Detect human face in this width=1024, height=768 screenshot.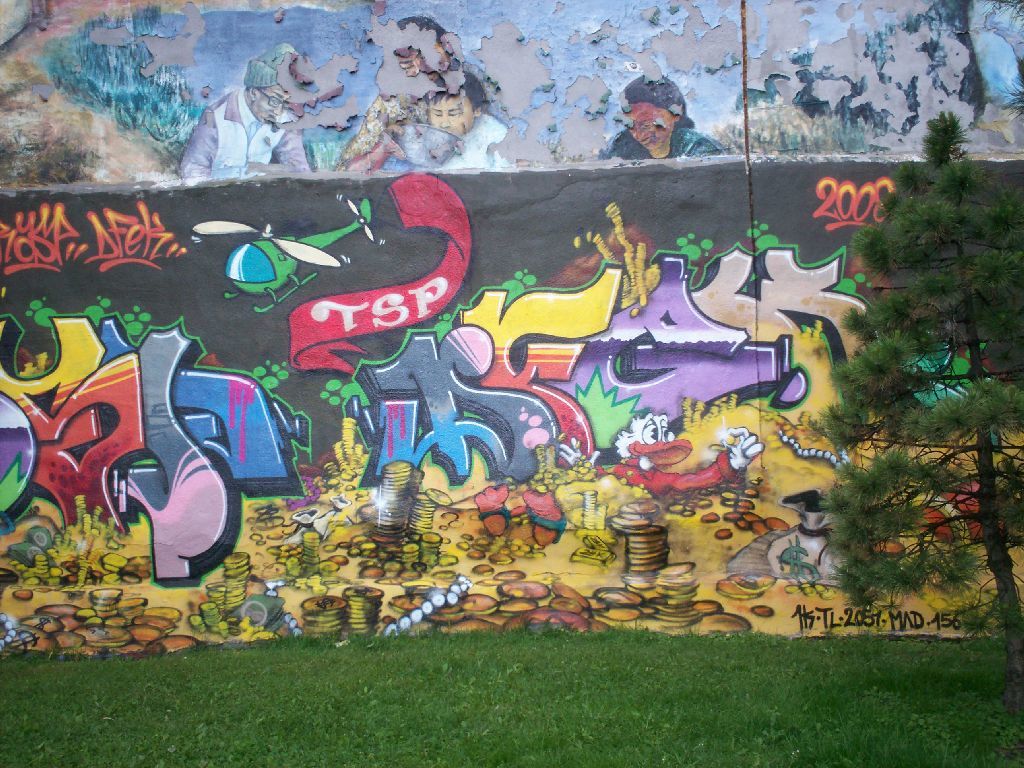
Detection: region(250, 86, 291, 126).
